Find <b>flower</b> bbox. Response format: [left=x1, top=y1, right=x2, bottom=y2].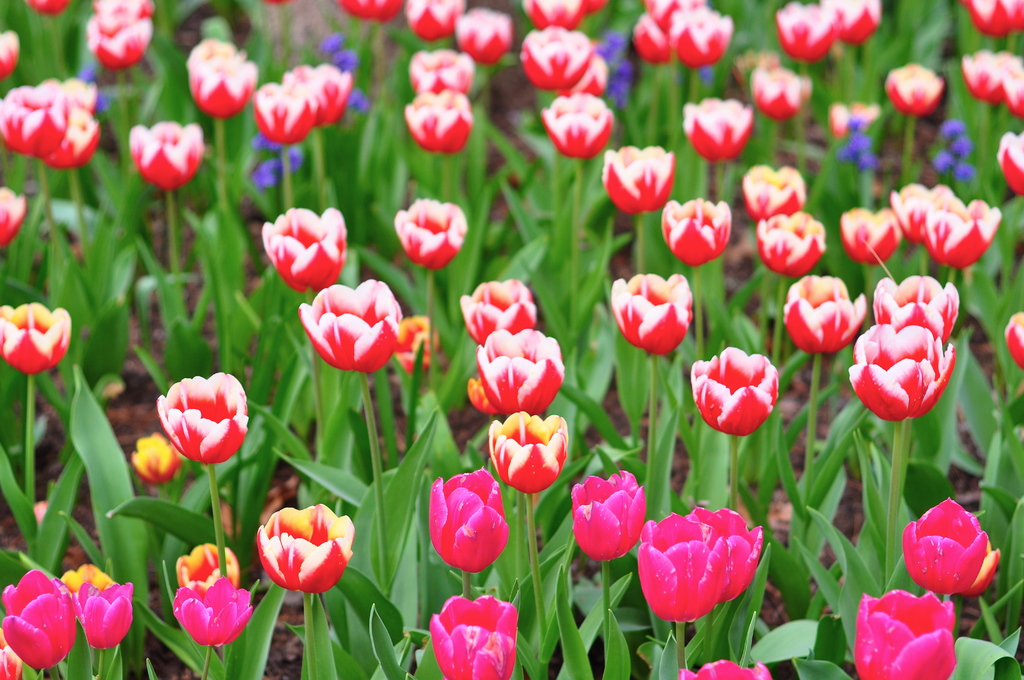
[left=927, top=194, right=997, bottom=277].
